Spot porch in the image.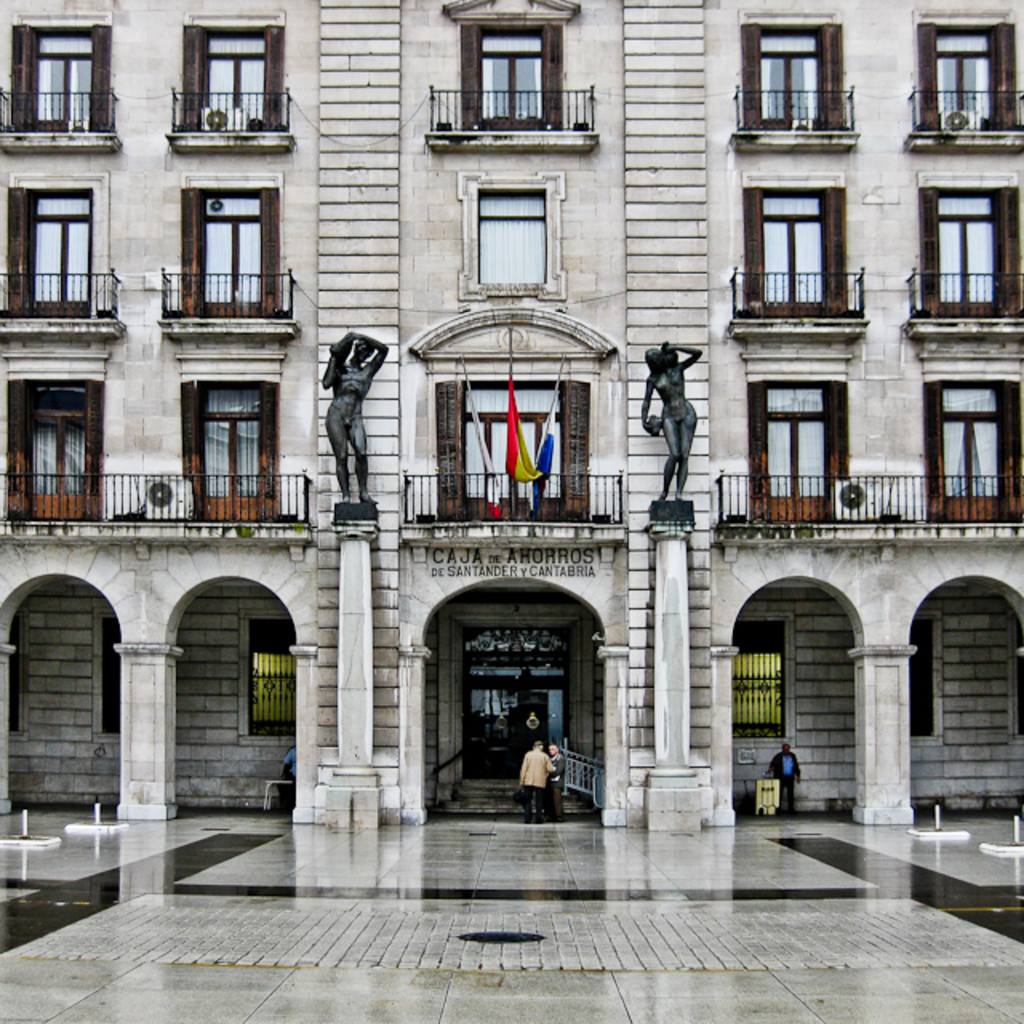
porch found at [left=158, top=254, right=293, bottom=344].
